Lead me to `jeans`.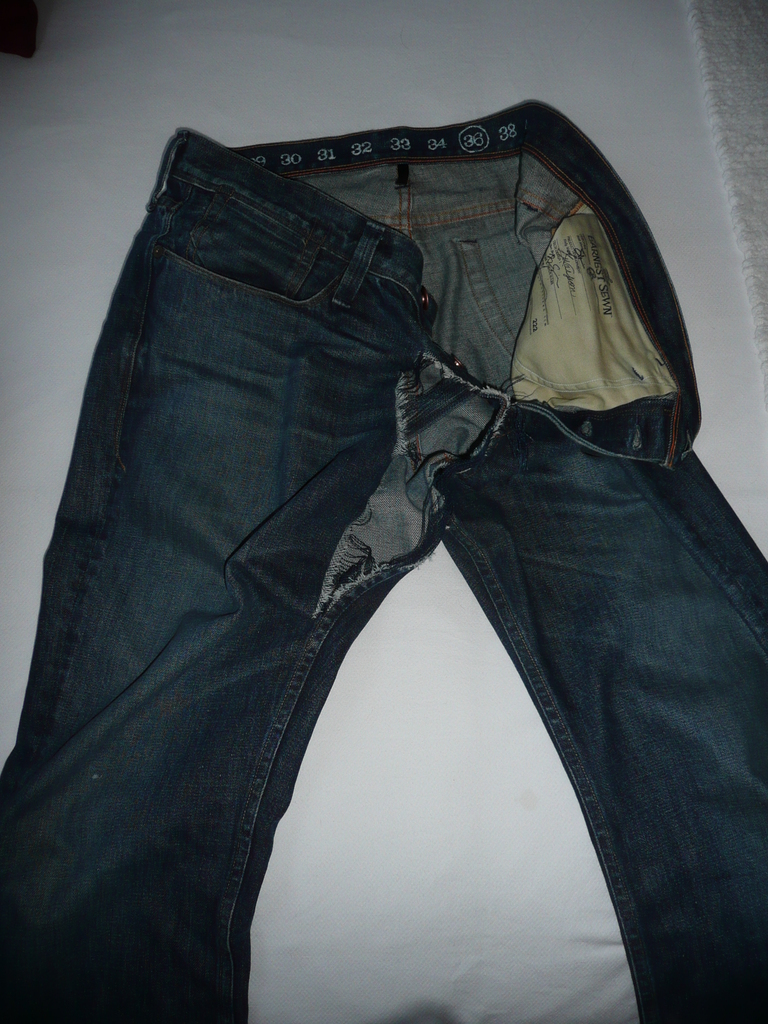
Lead to bbox=[0, 99, 767, 1023].
